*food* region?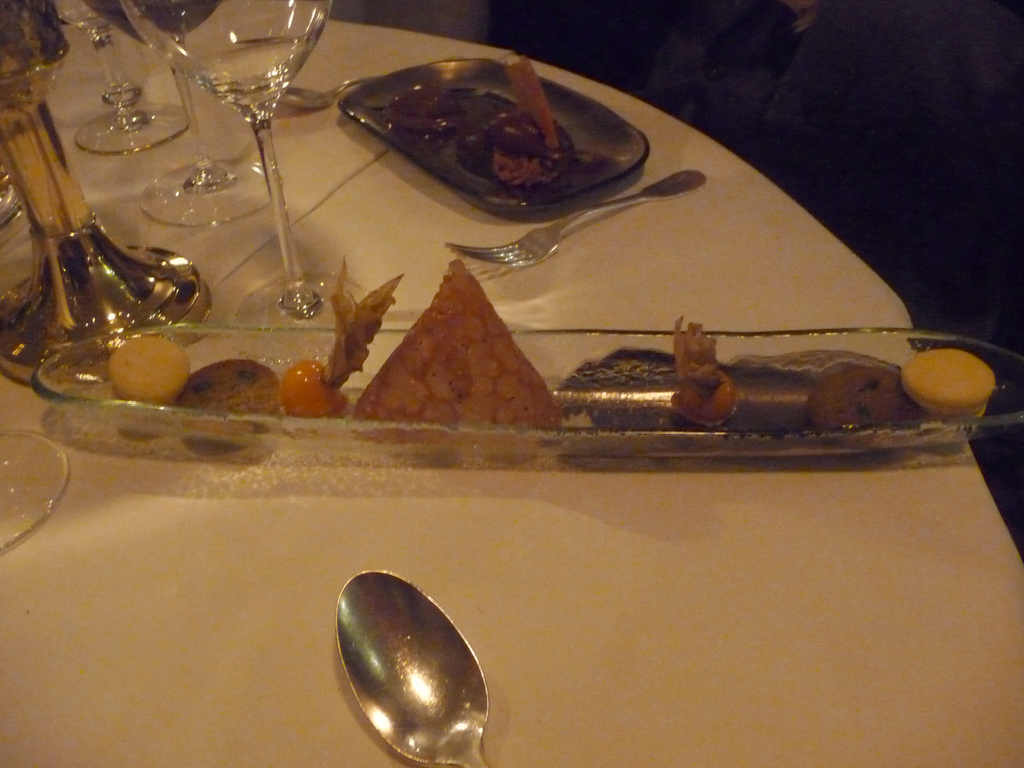
x1=109, y1=332, x2=192, y2=430
